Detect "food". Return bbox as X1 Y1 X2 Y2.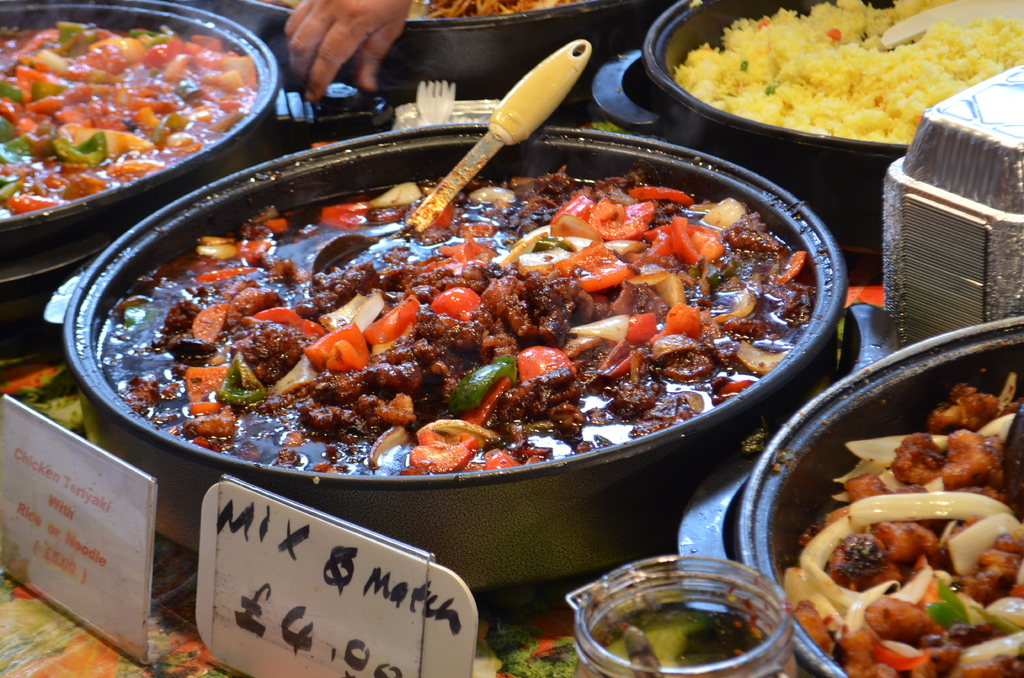
0 20 258 217.
